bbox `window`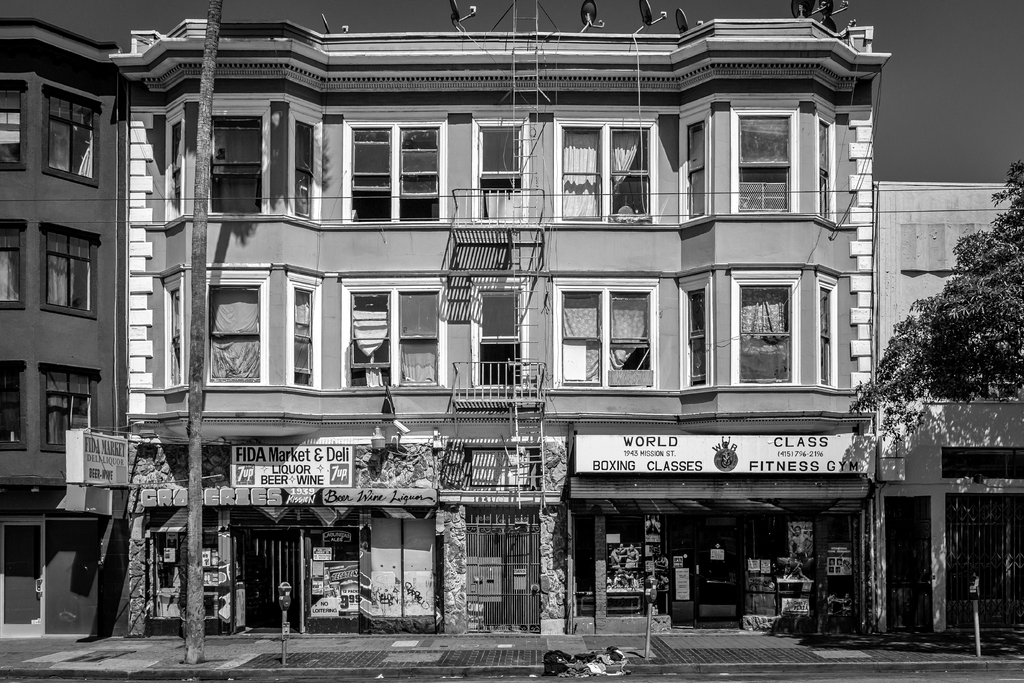
detection(468, 109, 538, 240)
